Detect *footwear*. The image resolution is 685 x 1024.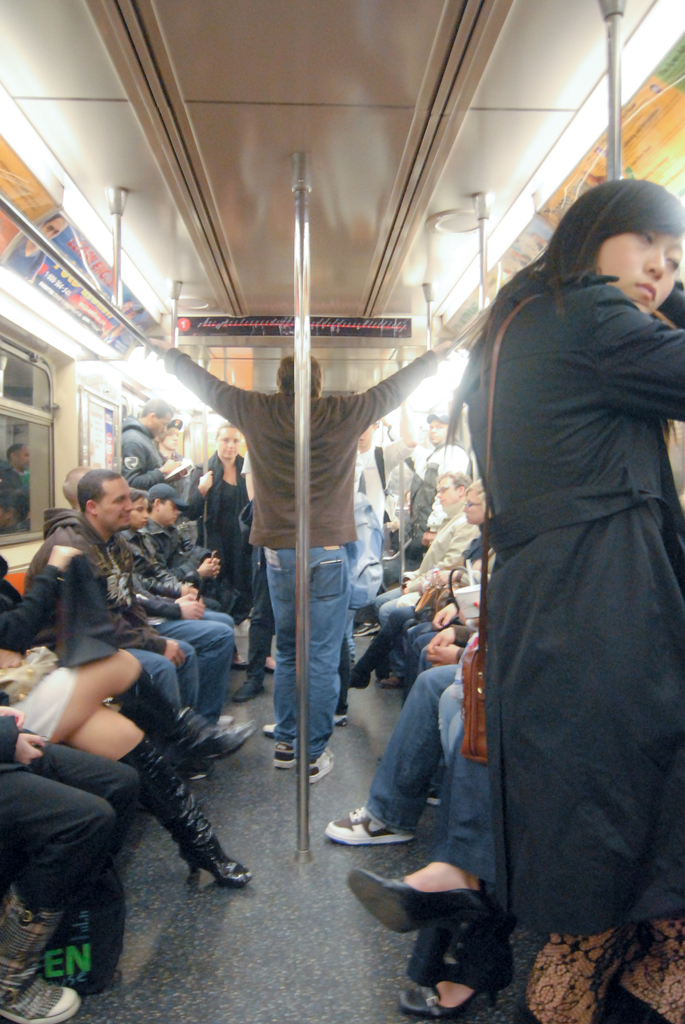
{"x1": 311, "y1": 749, "x2": 337, "y2": 784}.
